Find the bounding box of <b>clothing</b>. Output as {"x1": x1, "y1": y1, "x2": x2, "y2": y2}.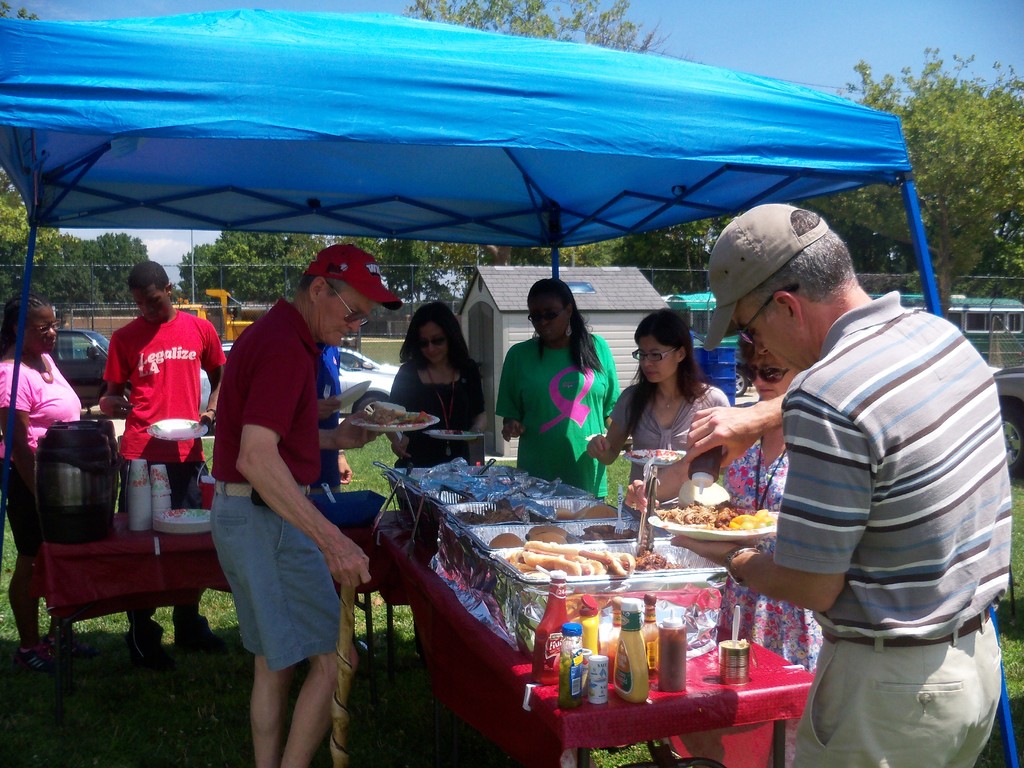
{"x1": 212, "y1": 301, "x2": 344, "y2": 666}.
